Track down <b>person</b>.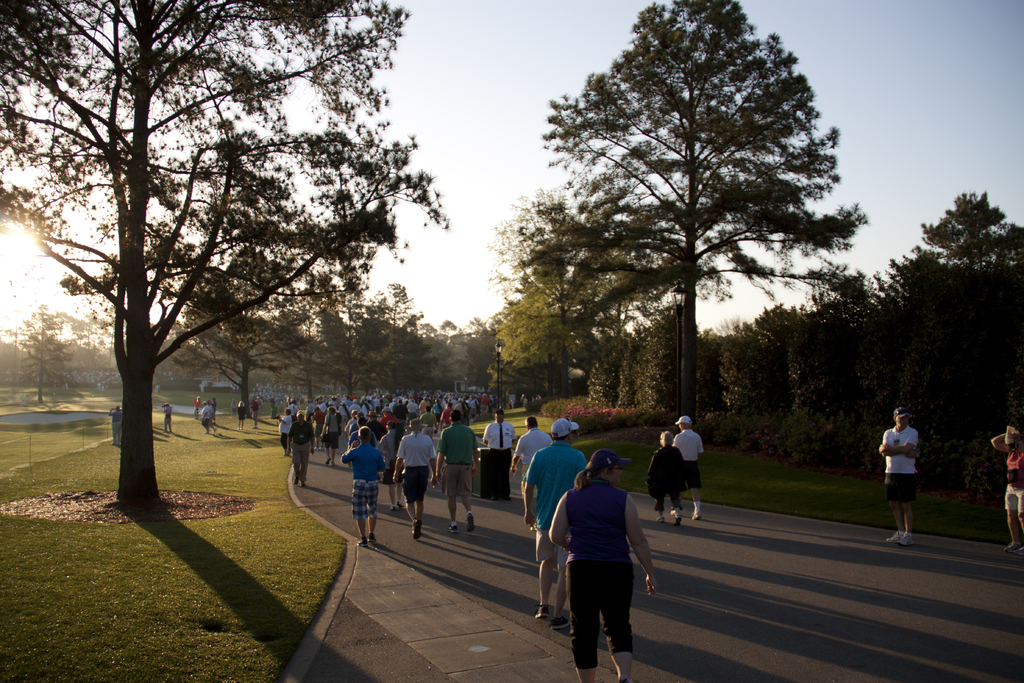
Tracked to (385, 416, 427, 529).
